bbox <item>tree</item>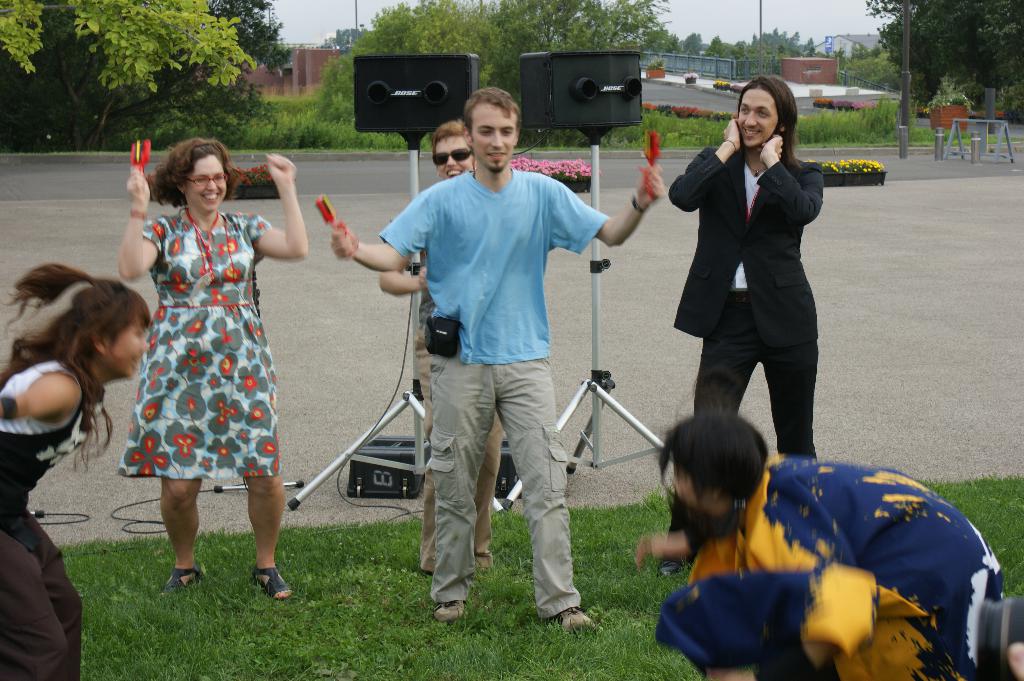
left=500, top=0, right=675, bottom=97
